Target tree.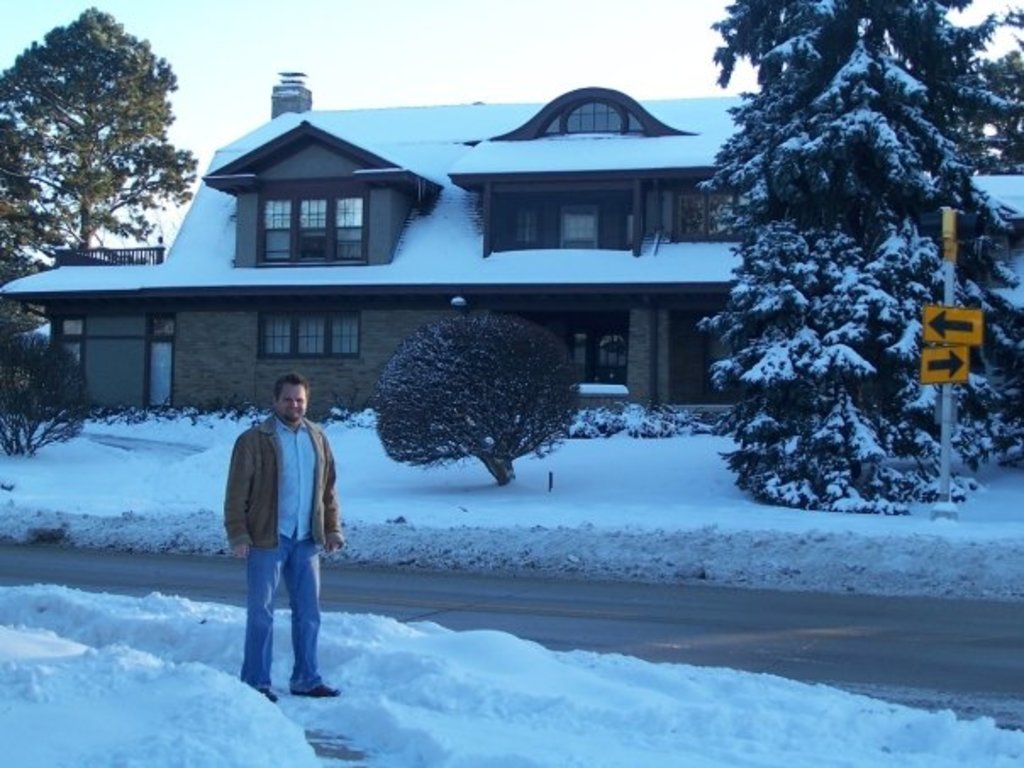
Target region: [17,8,186,256].
